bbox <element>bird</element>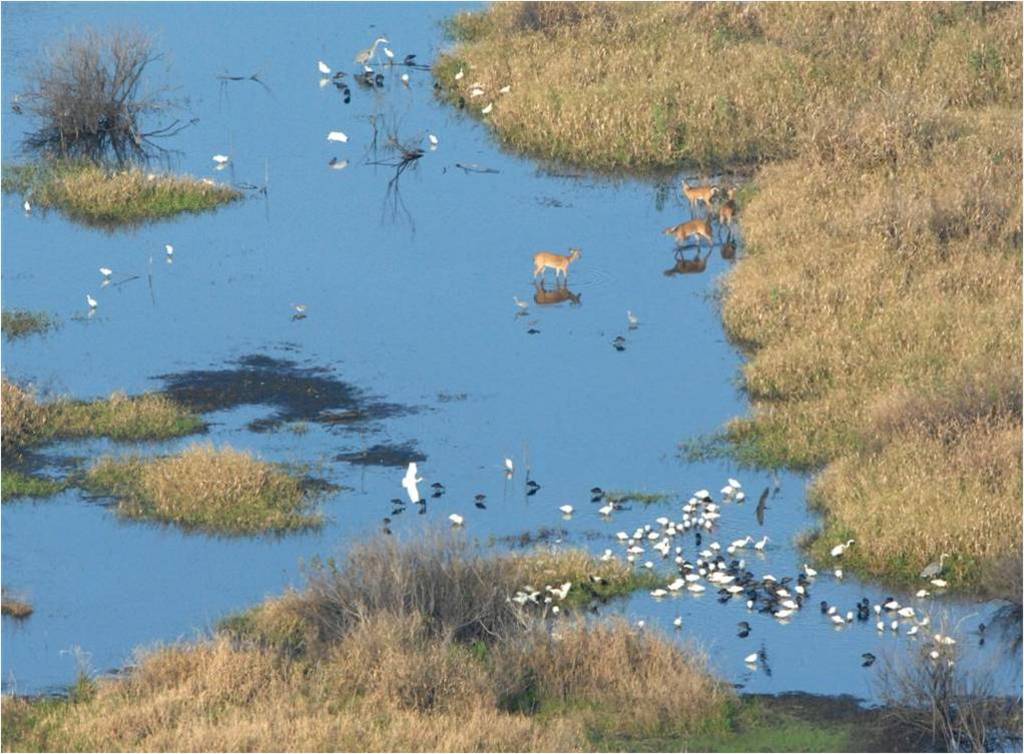
(x1=395, y1=455, x2=426, y2=512)
